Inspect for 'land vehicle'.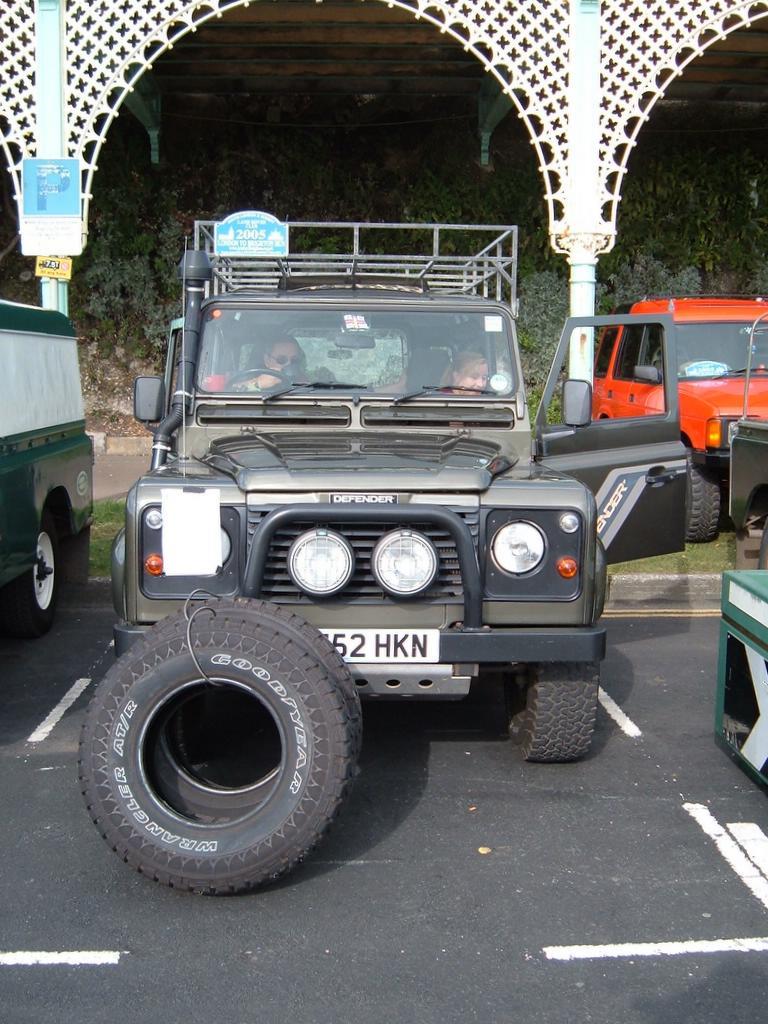
Inspection: {"x1": 92, "y1": 212, "x2": 620, "y2": 880}.
